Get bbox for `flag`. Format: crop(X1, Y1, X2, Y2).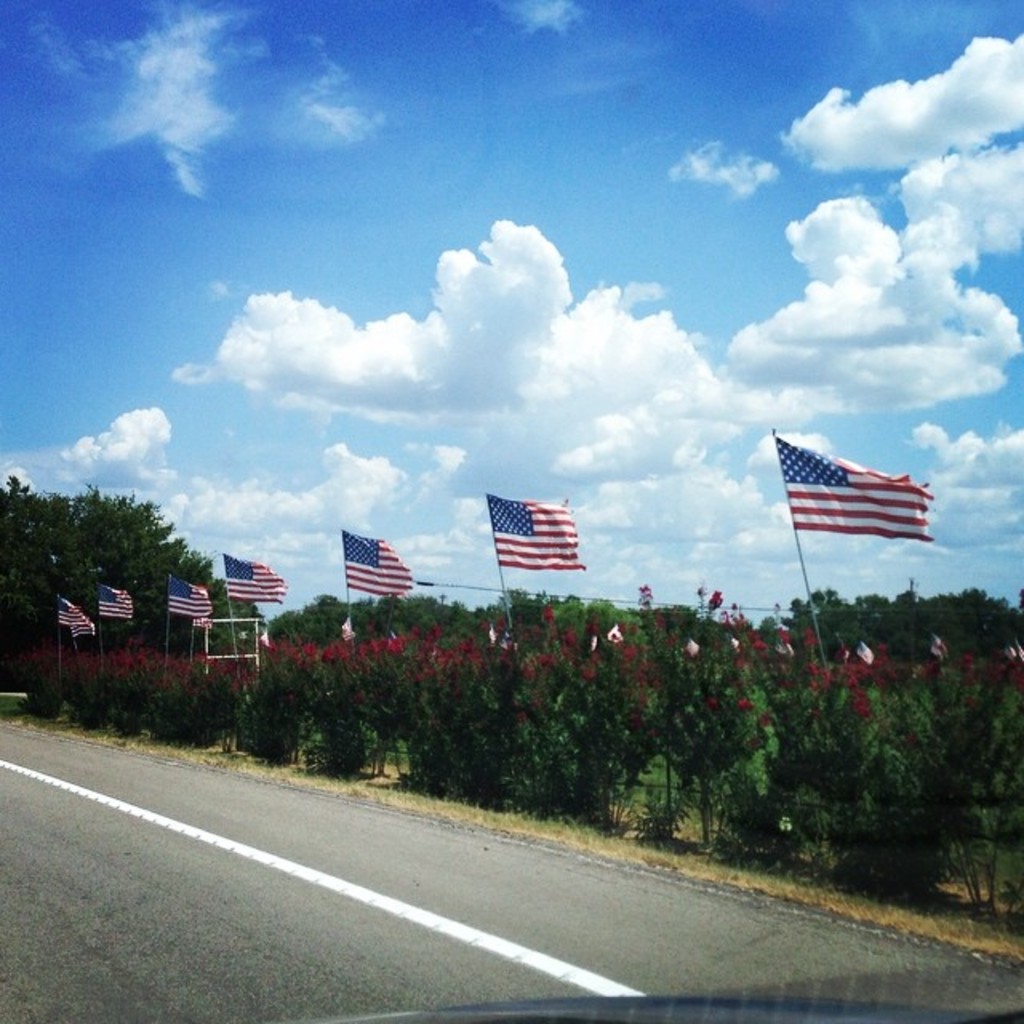
crop(341, 610, 360, 650).
